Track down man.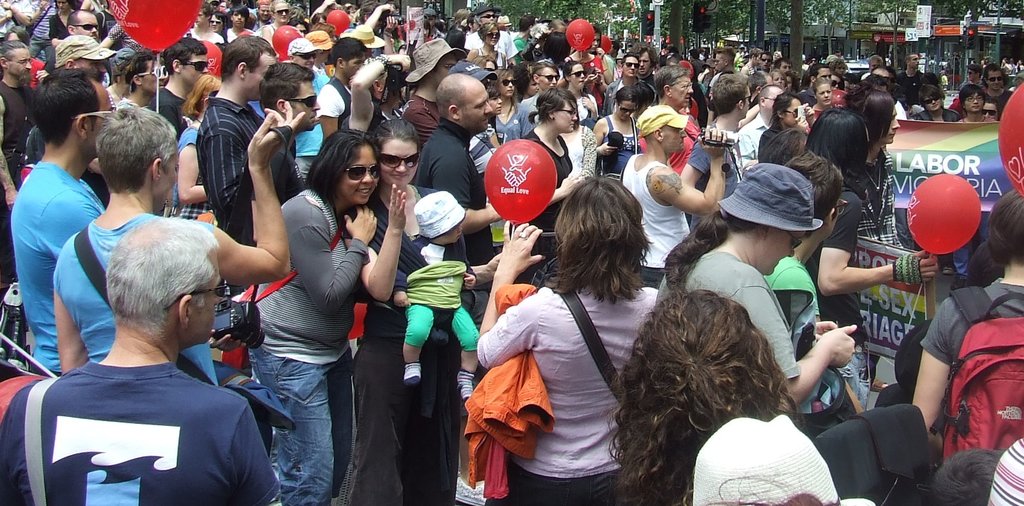
Tracked to 400, 43, 454, 151.
